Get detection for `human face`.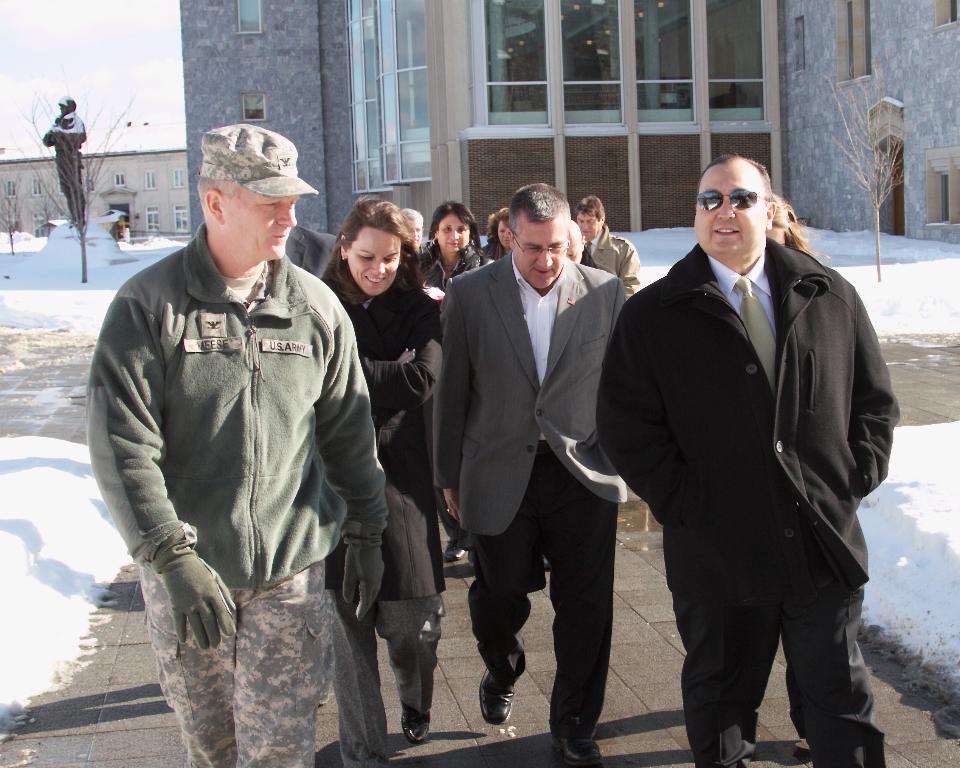
Detection: detection(229, 190, 302, 259).
